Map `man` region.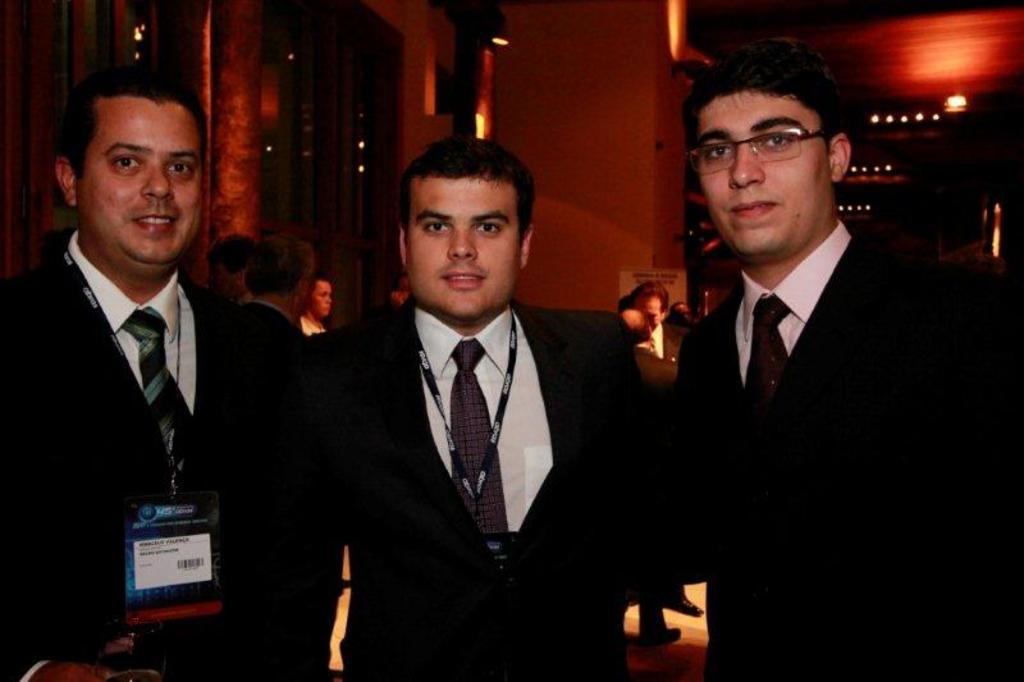
Mapped to {"left": 628, "top": 278, "right": 695, "bottom": 363}.
